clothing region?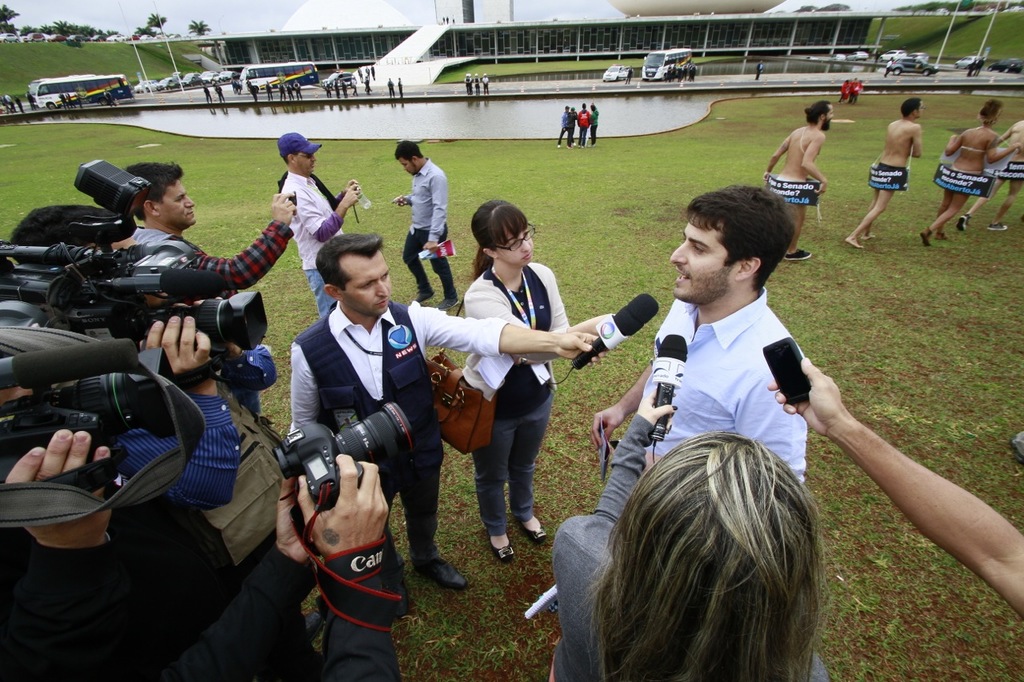
box=[403, 225, 473, 306]
